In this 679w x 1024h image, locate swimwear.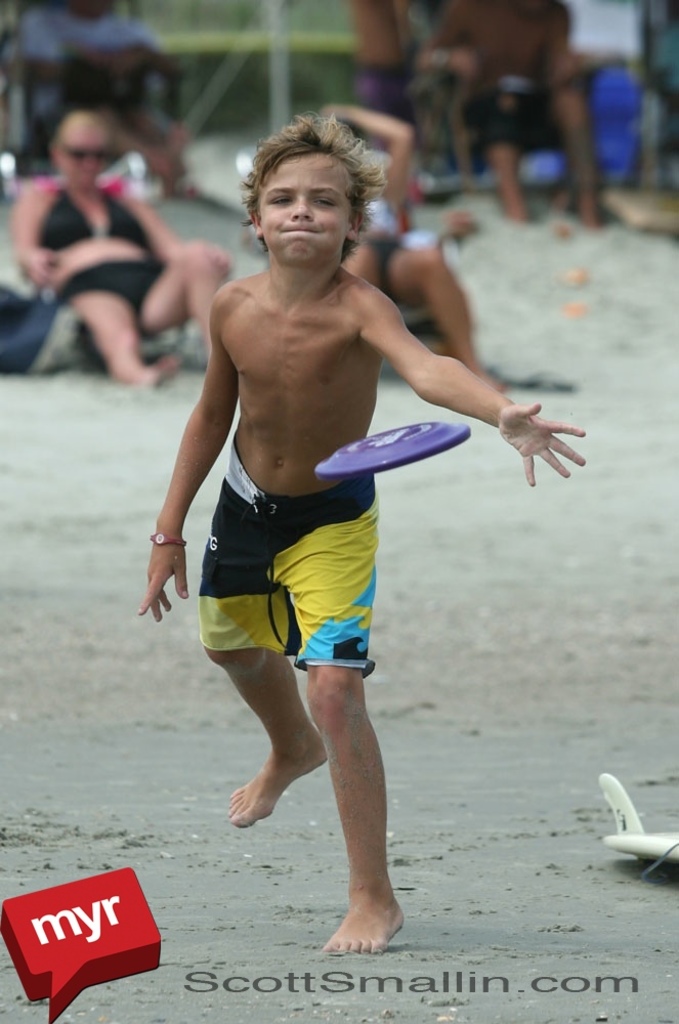
Bounding box: detection(52, 253, 159, 336).
